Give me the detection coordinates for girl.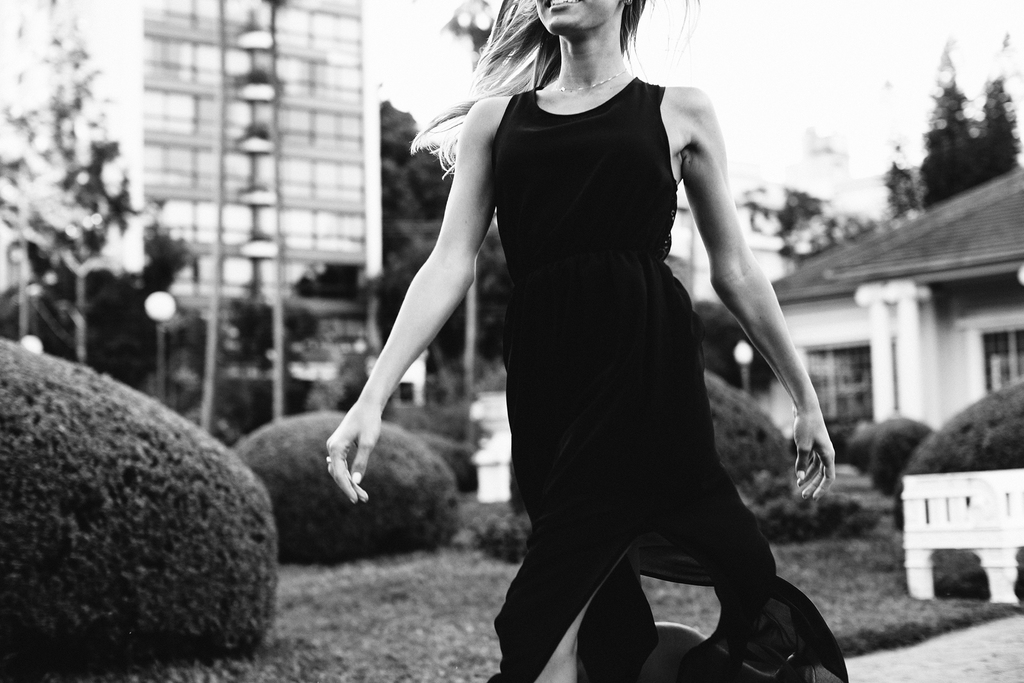
(left=324, top=0, right=847, bottom=682).
